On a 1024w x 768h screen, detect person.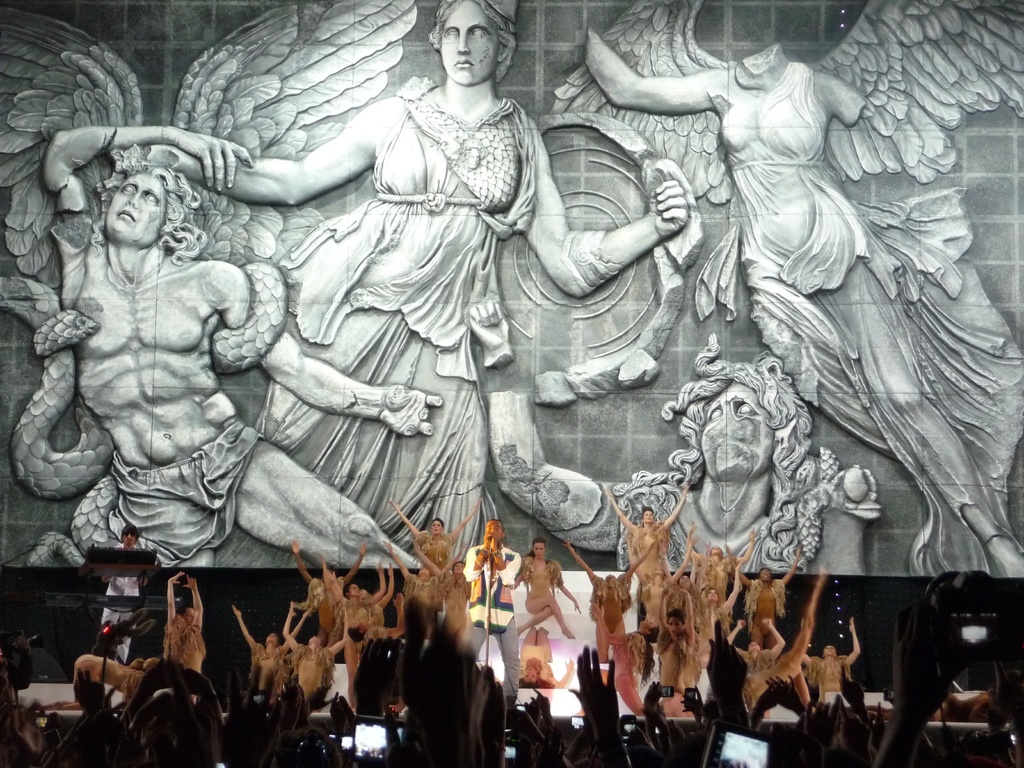
rect(684, 534, 727, 654).
